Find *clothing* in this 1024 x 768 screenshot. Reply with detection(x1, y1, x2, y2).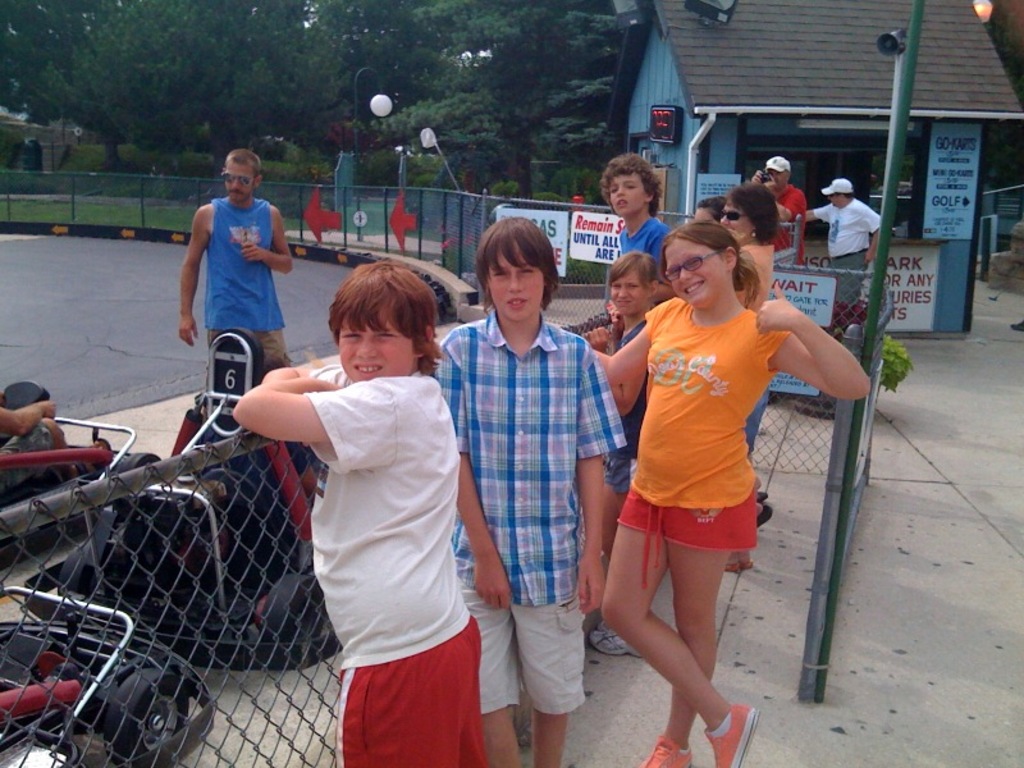
detection(614, 294, 787, 594).
